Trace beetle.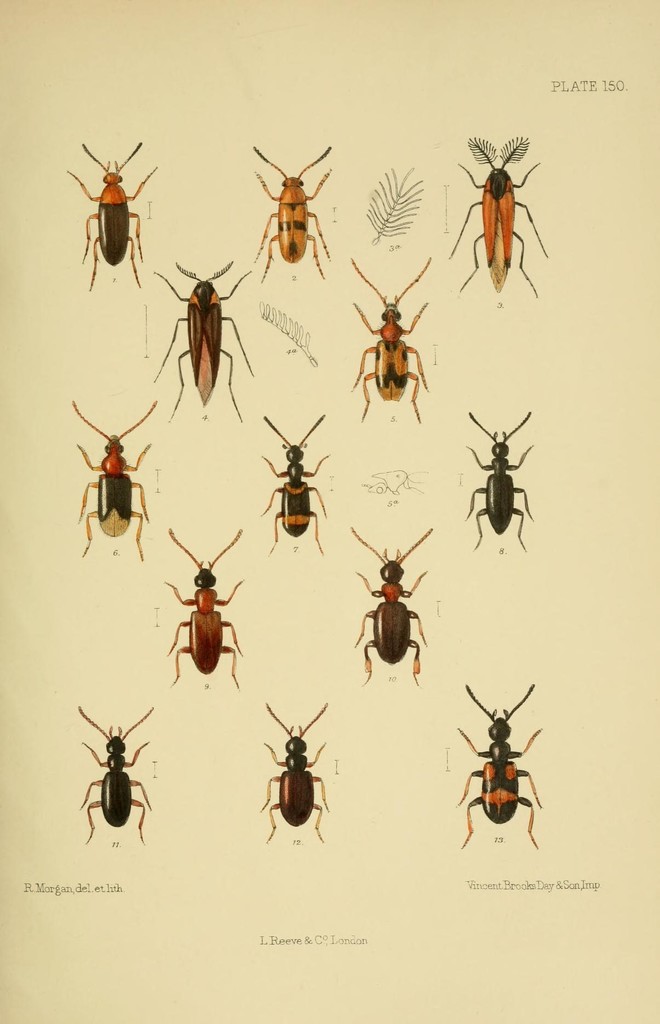
Traced to rect(66, 138, 145, 285).
